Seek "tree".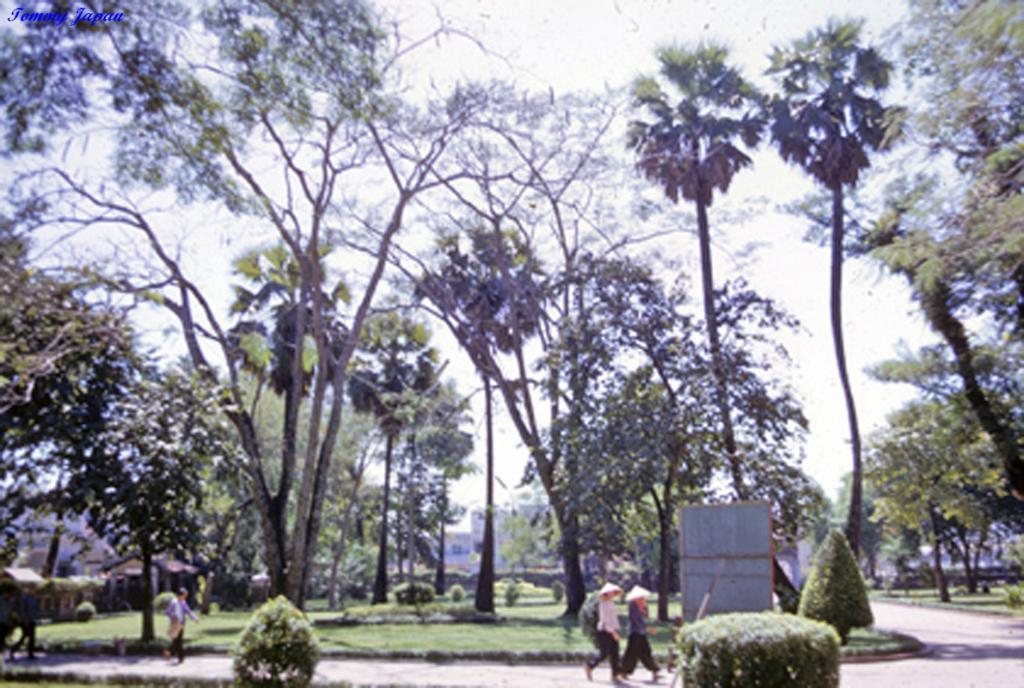
<region>616, 36, 767, 504</region>.
